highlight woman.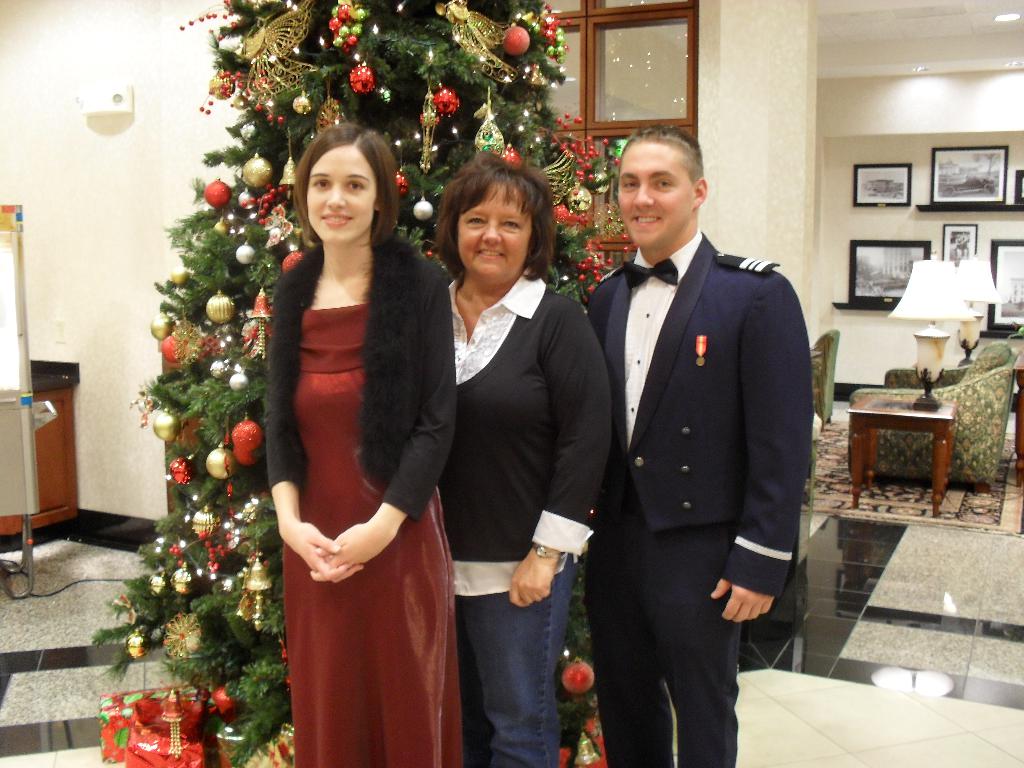
Highlighted region: {"left": 428, "top": 153, "right": 624, "bottom": 765}.
